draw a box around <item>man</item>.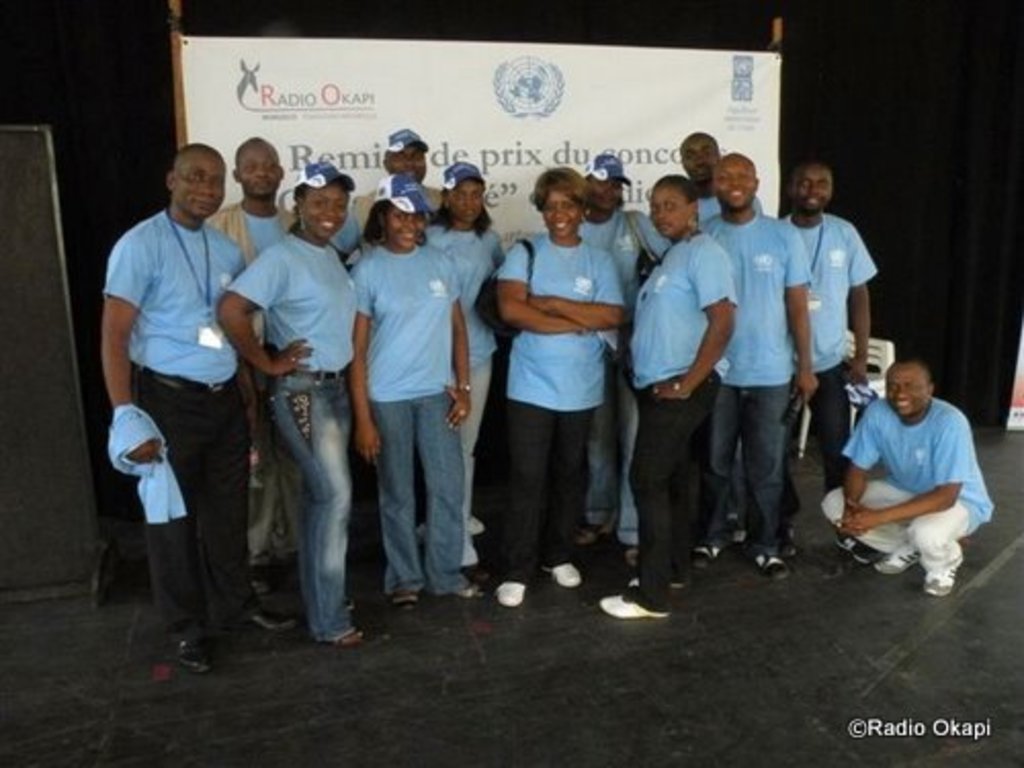
{"x1": 334, "y1": 127, "x2": 442, "y2": 254}.
